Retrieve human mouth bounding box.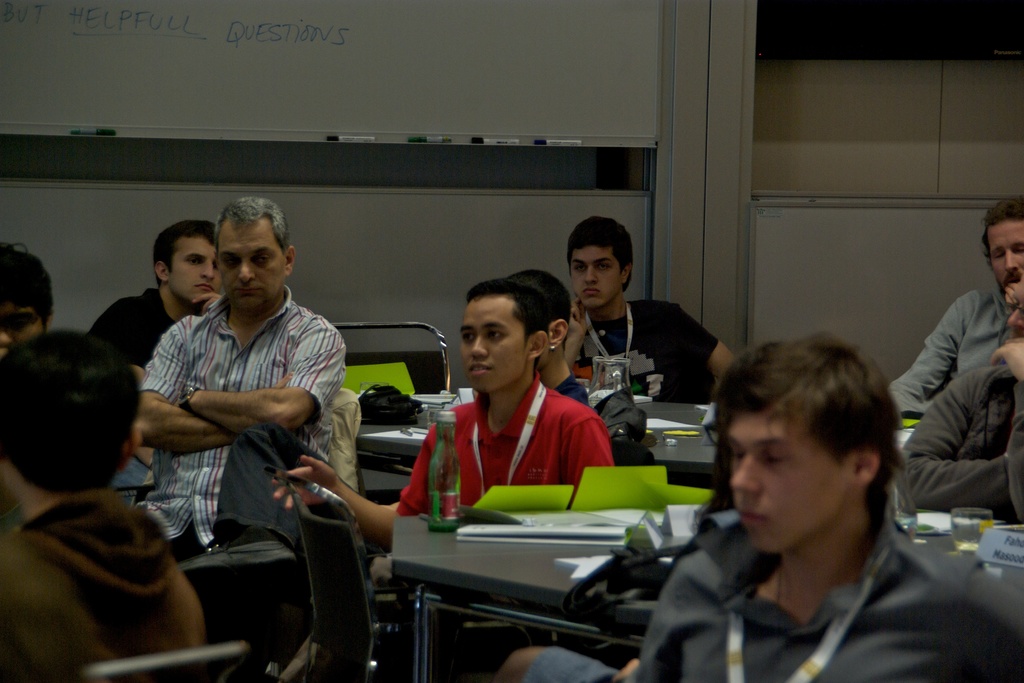
Bounding box: (467,363,487,379).
